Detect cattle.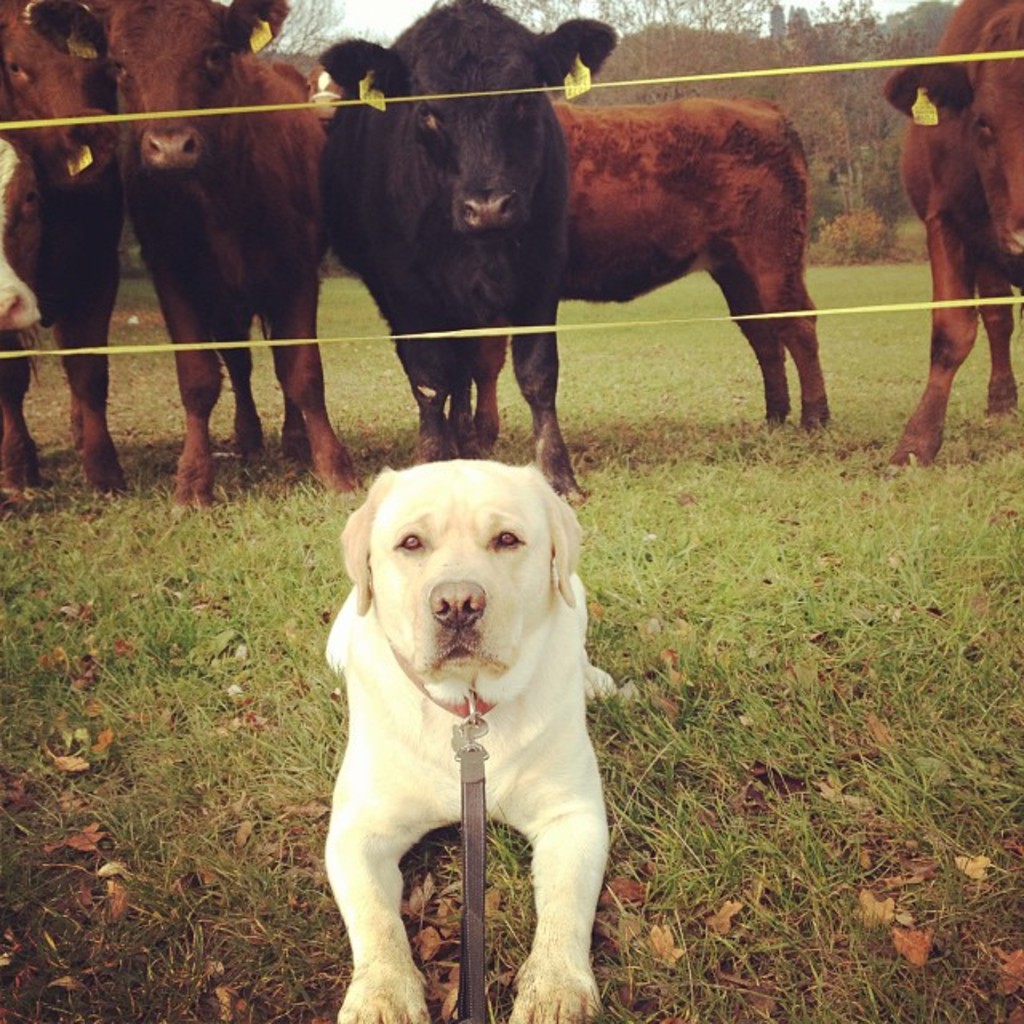
Detected at select_region(328, 0, 616, 501).
